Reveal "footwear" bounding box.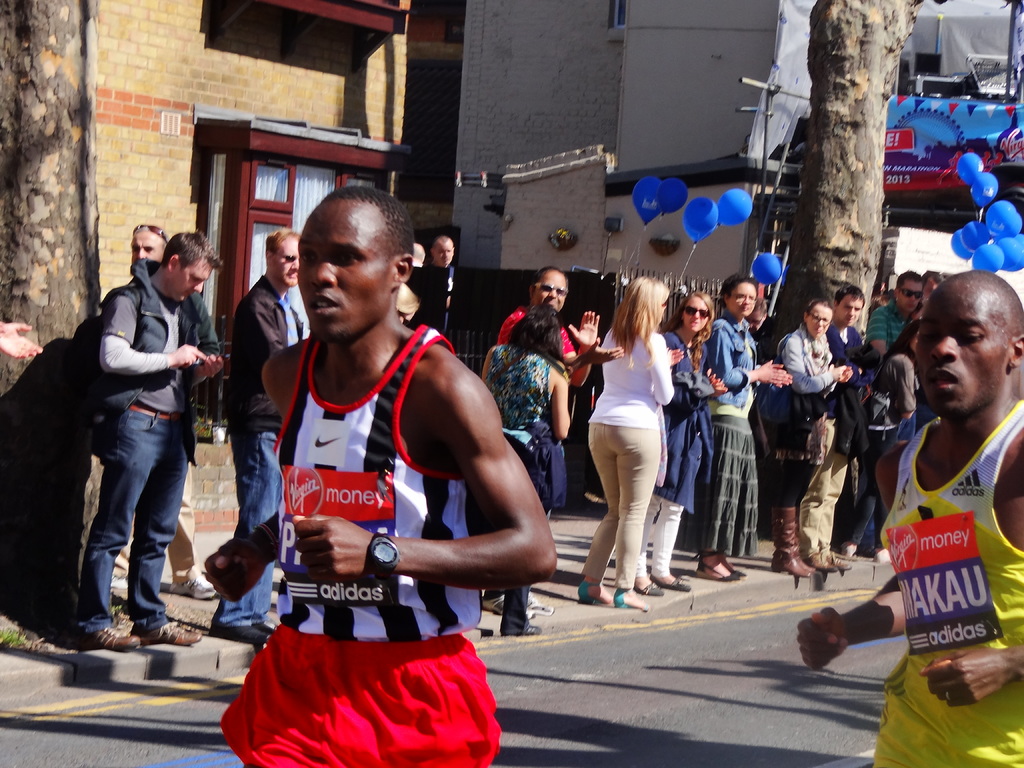
Revealed: region(698, 566, 730, 584).
